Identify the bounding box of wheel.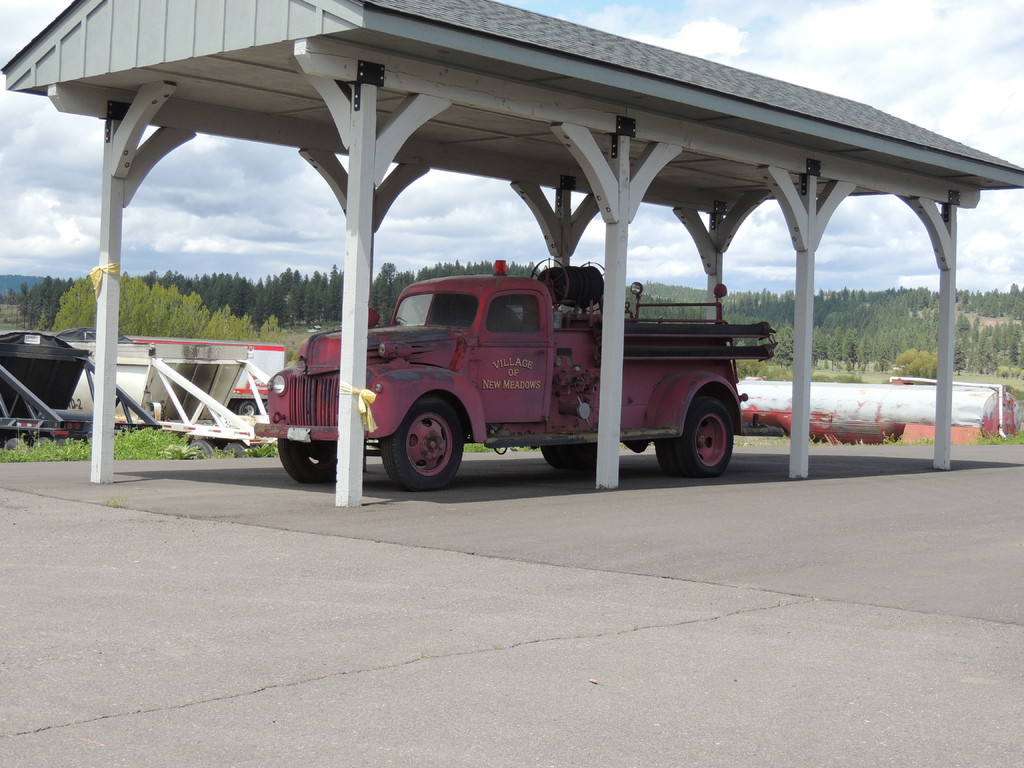
select_region(654, 436, 686, 477).
